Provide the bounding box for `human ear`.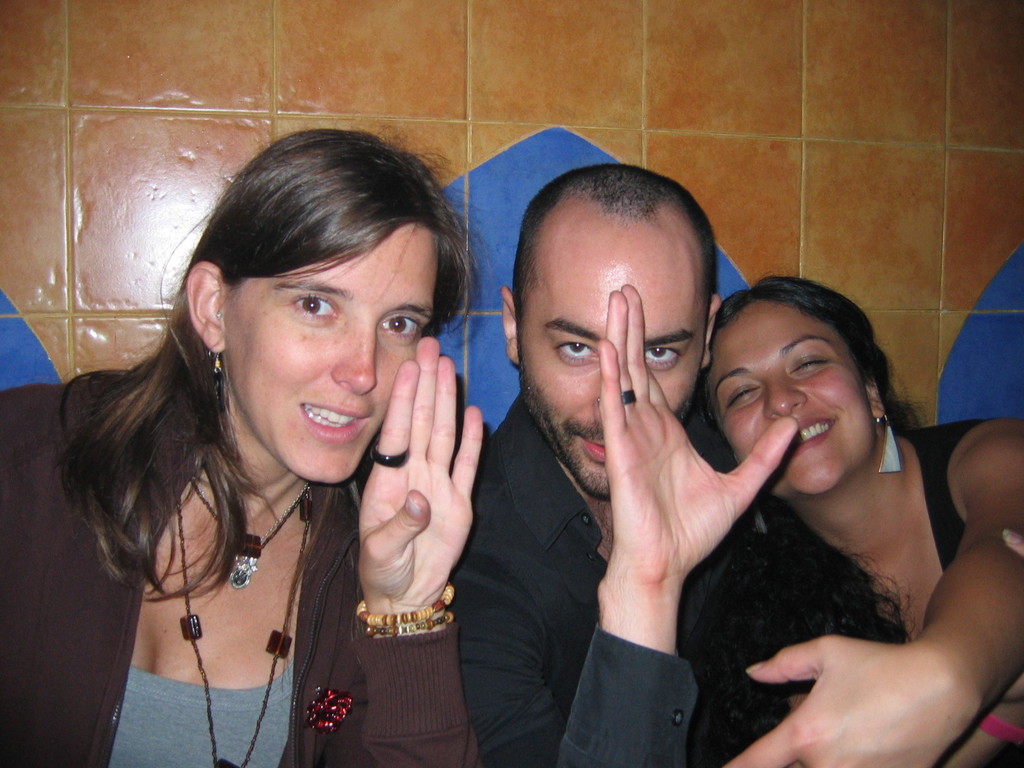
502/287/524/362.
